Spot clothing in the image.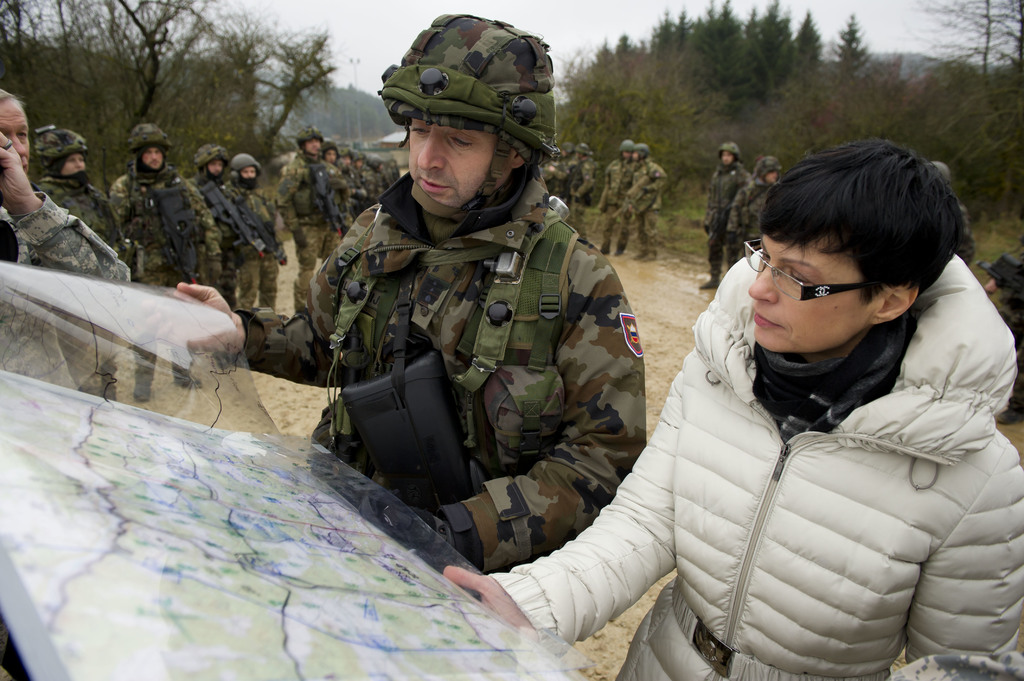
clothing found at 570 166 598 237.
